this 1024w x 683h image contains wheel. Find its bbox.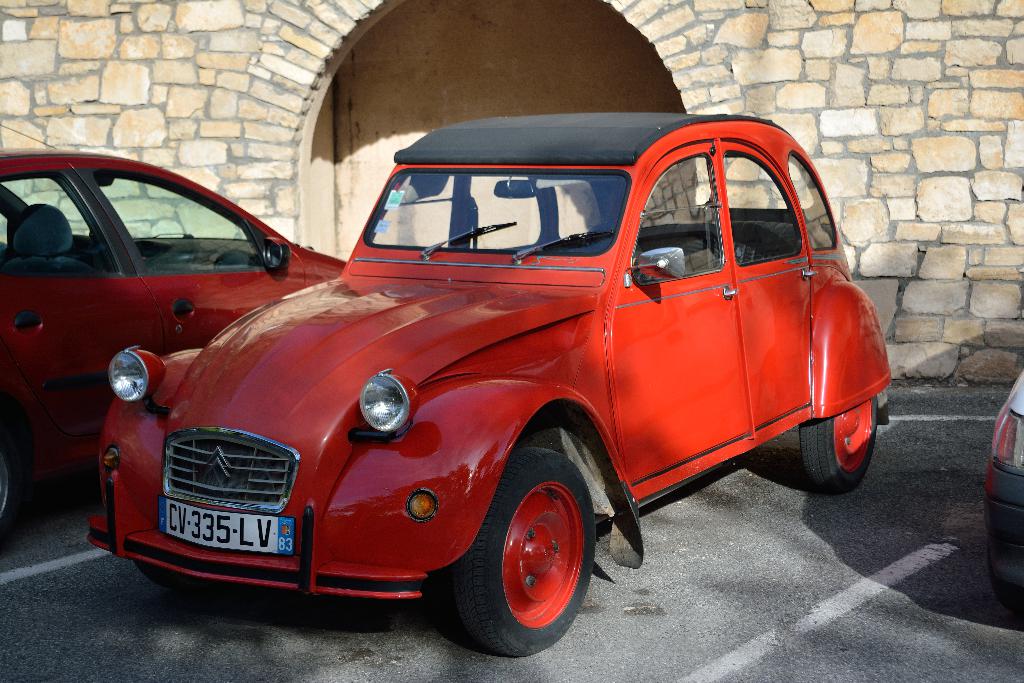
bbox(136, 559, 232, 594).
